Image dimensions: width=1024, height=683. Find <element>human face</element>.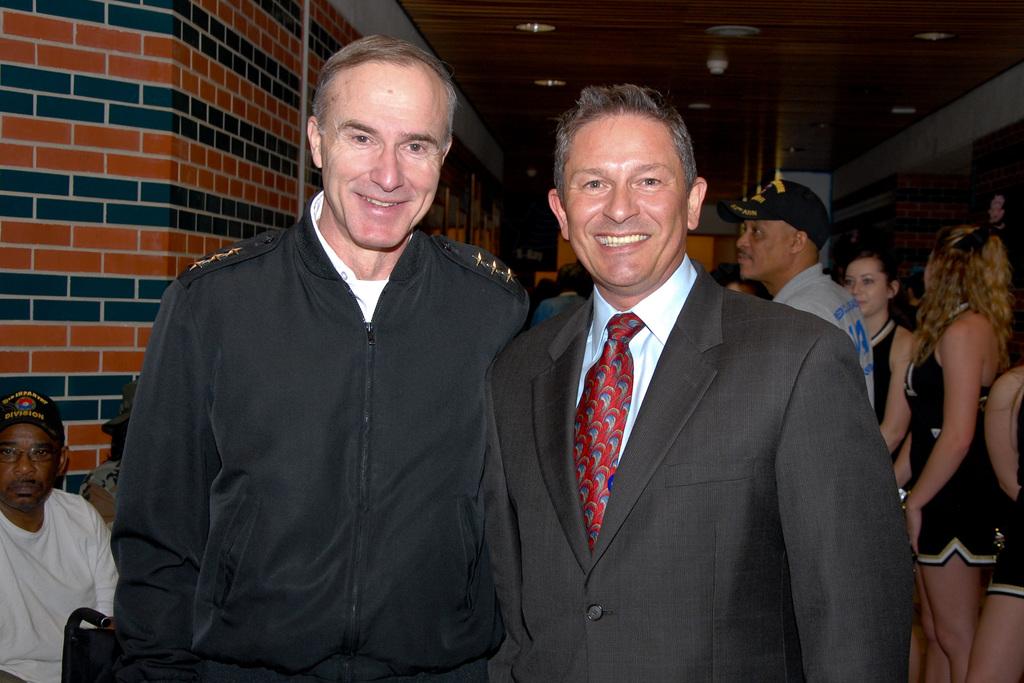
box(562, 113, 688, 292).
